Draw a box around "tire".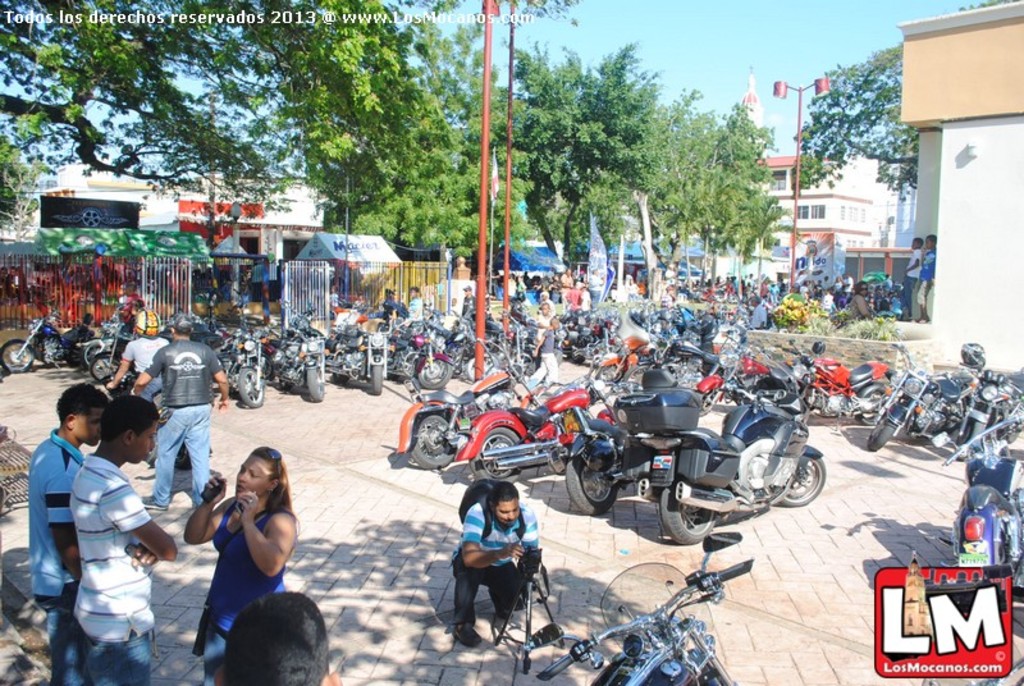
[467, 426, 530, 485].
